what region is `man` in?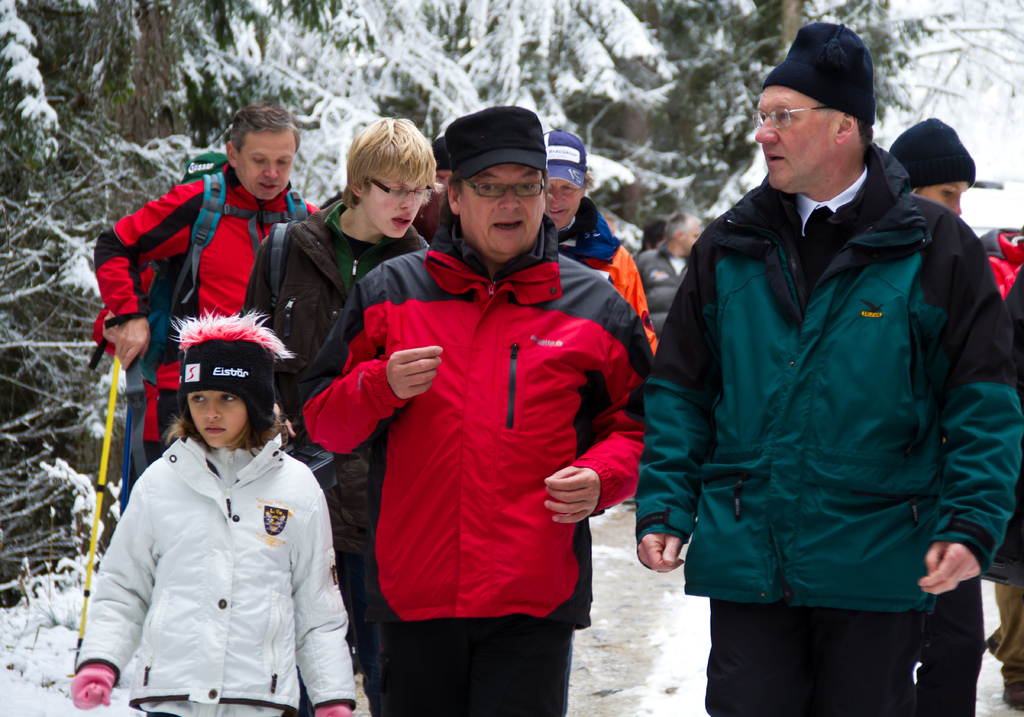
x1=315, y1=97, x2=659, y2=716.
